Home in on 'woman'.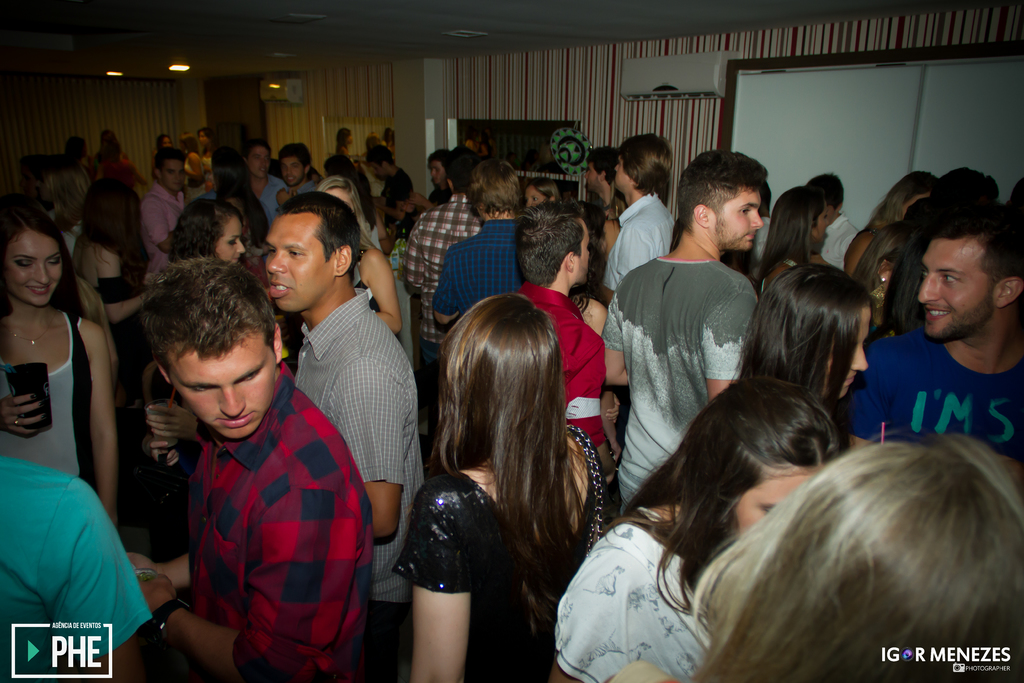
Homed in at 855 224 900 325.
